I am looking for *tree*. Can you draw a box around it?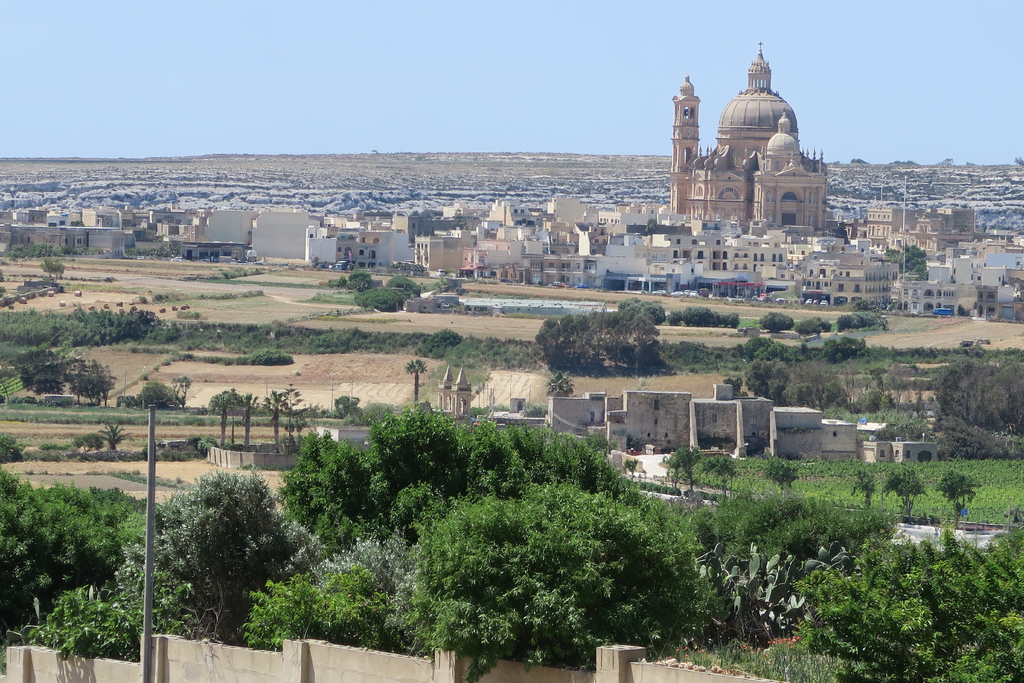
Sure, the bounding box is (left=756, top=306, right=792, bottom=328).
